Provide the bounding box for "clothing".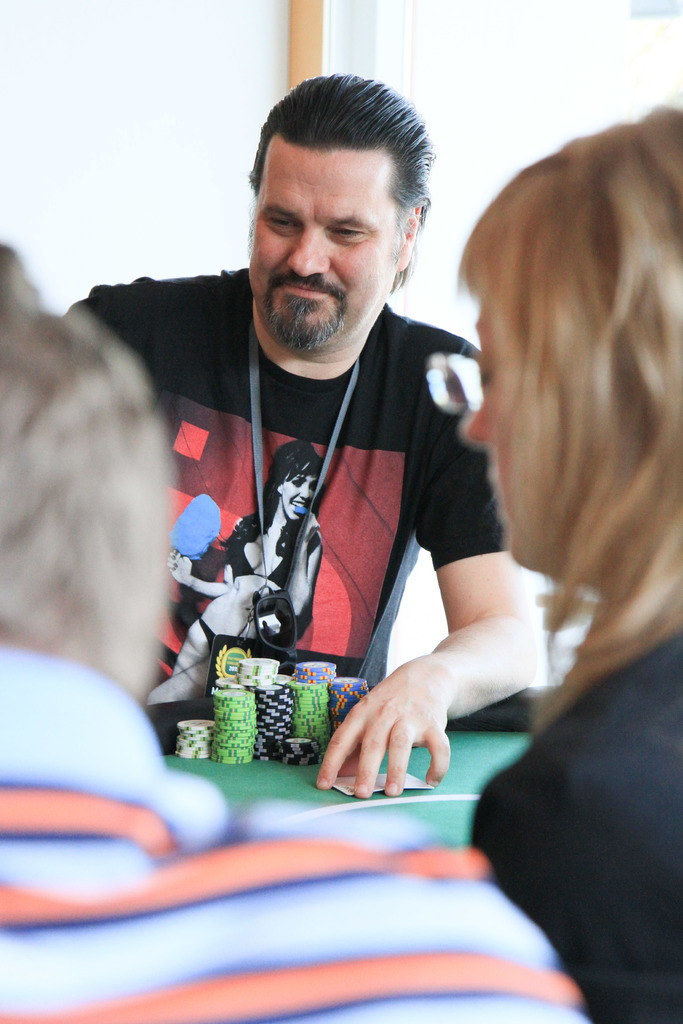
<bbox>481, 629, 682, 1023</bbox>.
